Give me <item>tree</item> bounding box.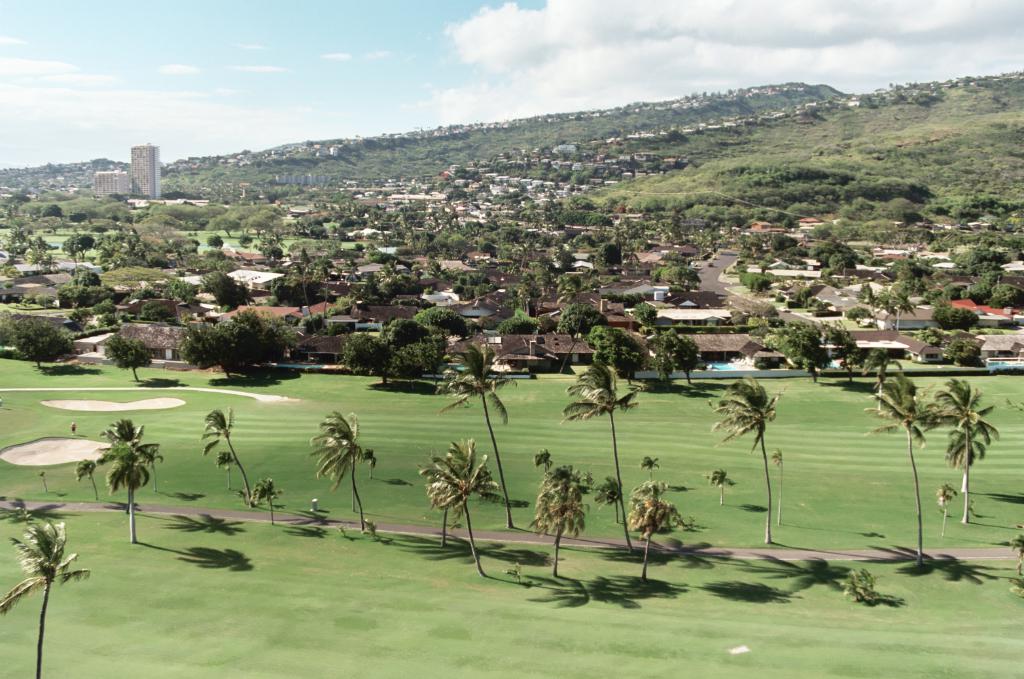
(506, 259, 580, 313).
